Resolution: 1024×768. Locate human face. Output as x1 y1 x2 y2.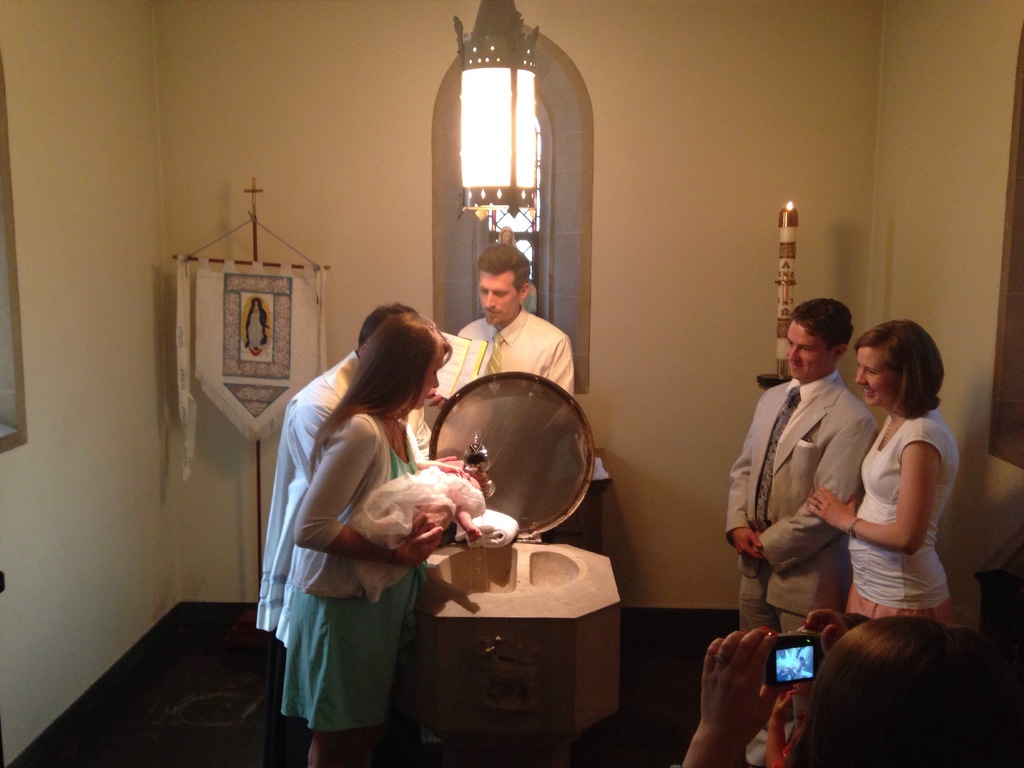
783 317 837 380.
